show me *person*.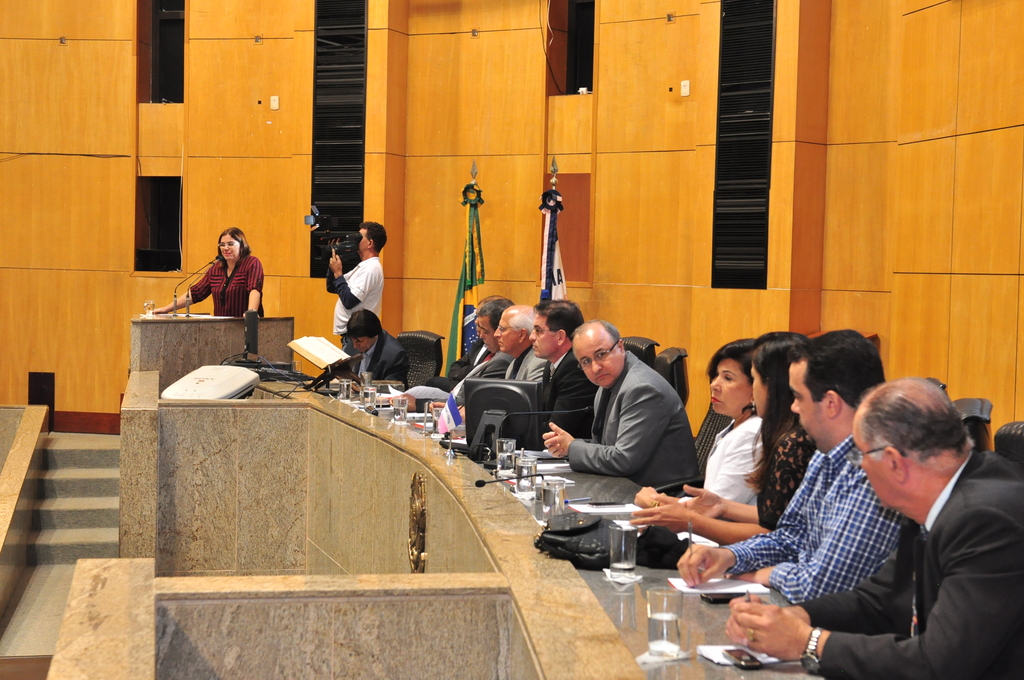
*person* is here: BBox(152, 229, 264, 307).
